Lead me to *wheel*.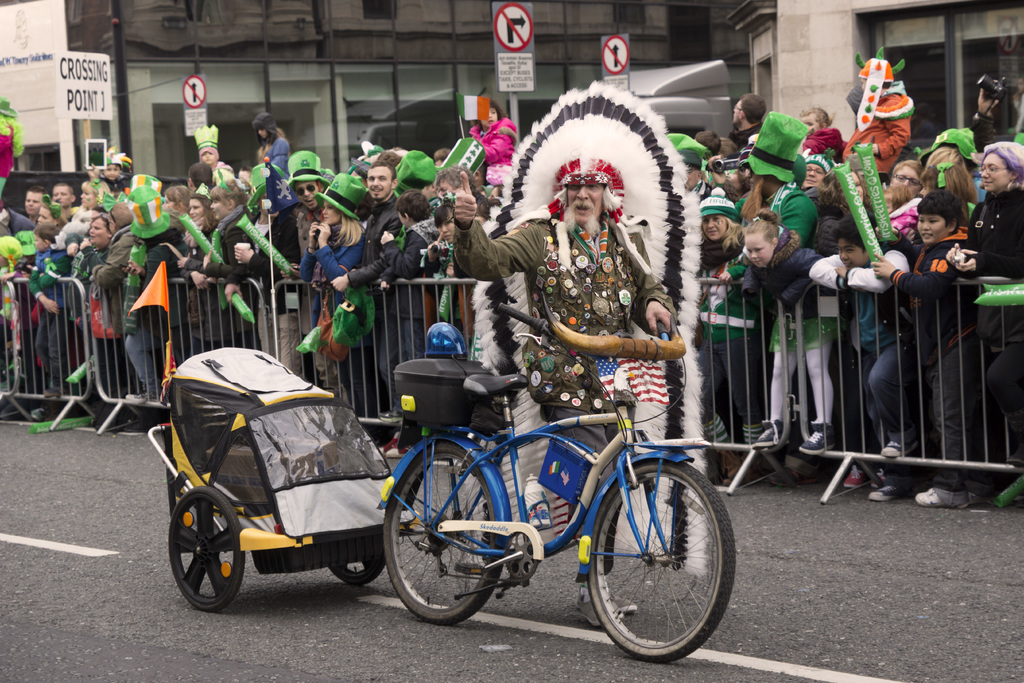
Lead to l=337, t=551, r=384, b=588.
